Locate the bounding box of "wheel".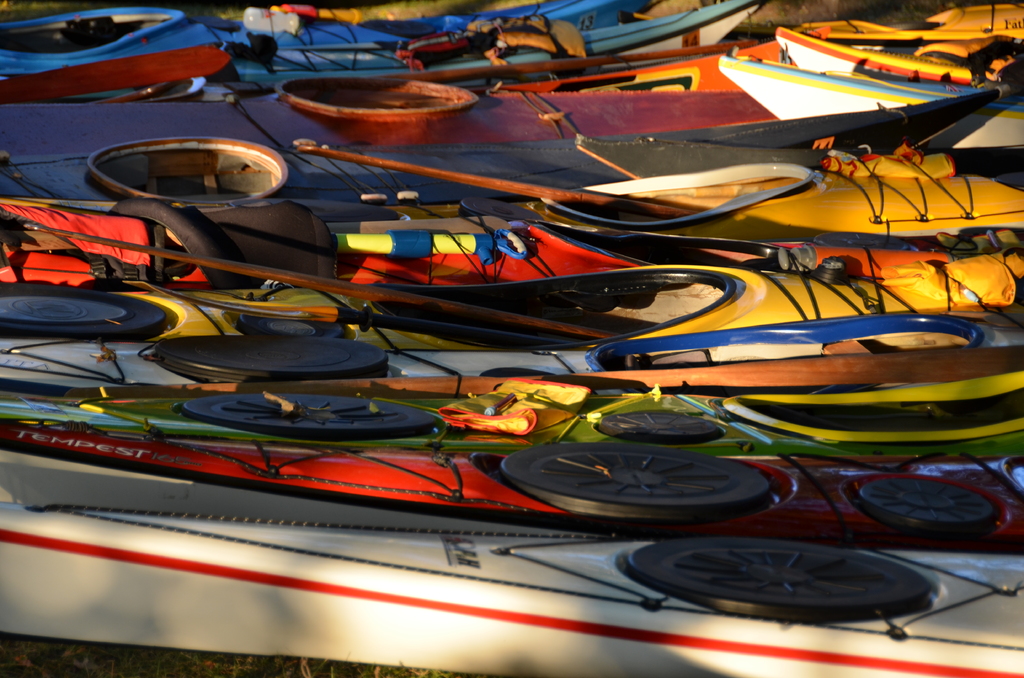
Bounding box: select_region(614, 538, 936, 626).
